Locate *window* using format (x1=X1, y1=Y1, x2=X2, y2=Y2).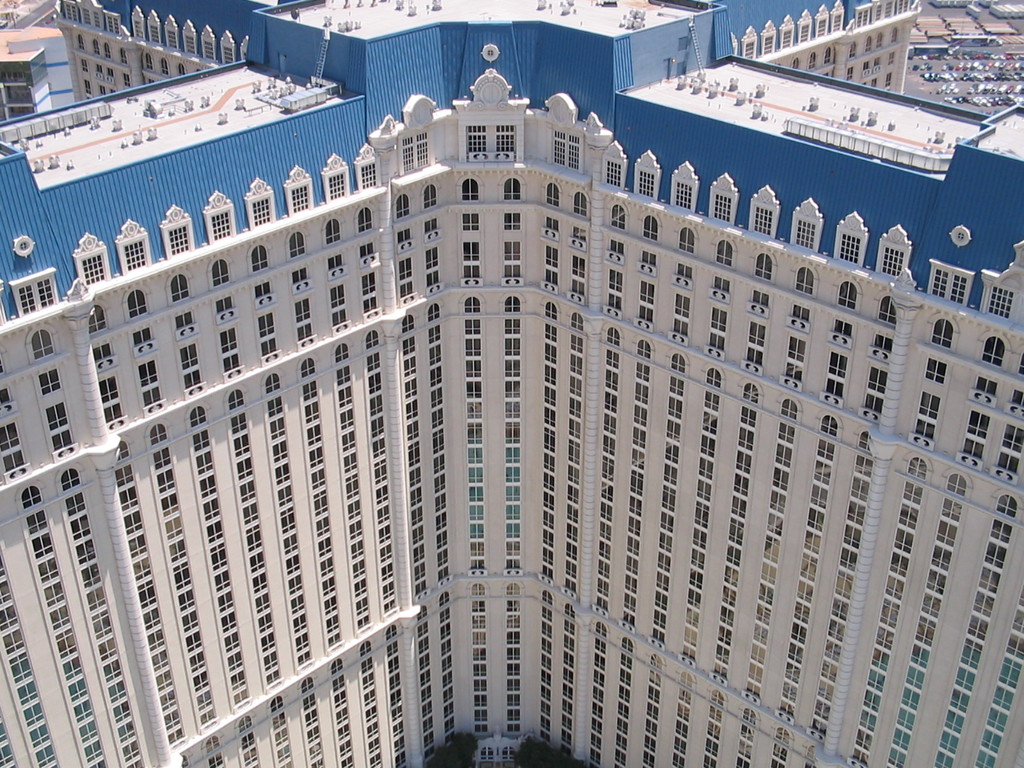
(x1=618, y1=736, x2=628, y2=749).
